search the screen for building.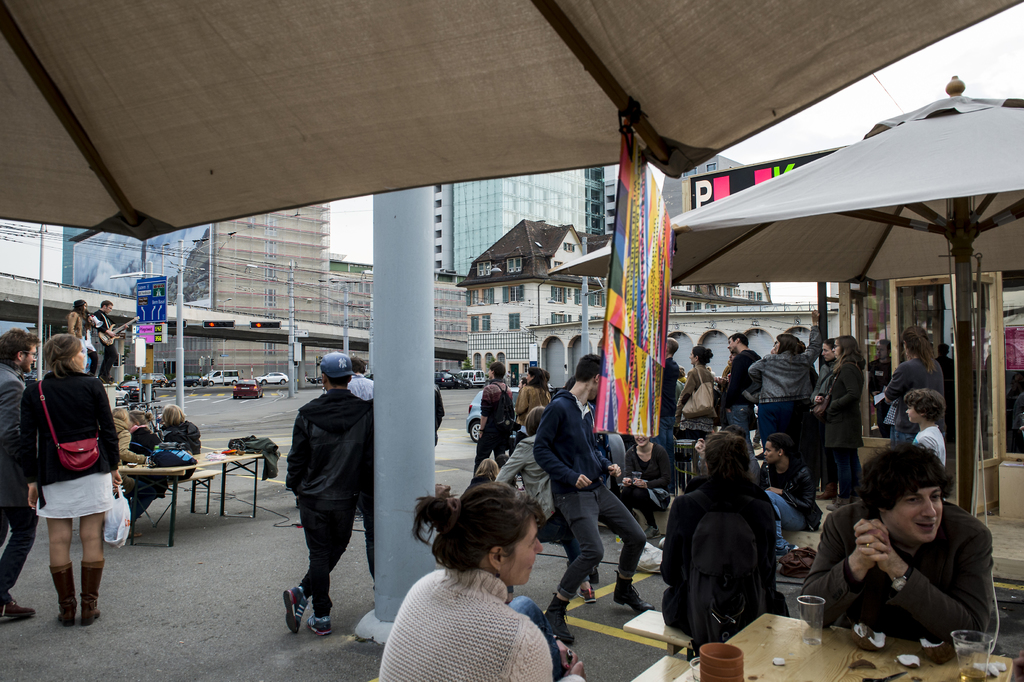
Found at box=[431, 167, 591, 271].
